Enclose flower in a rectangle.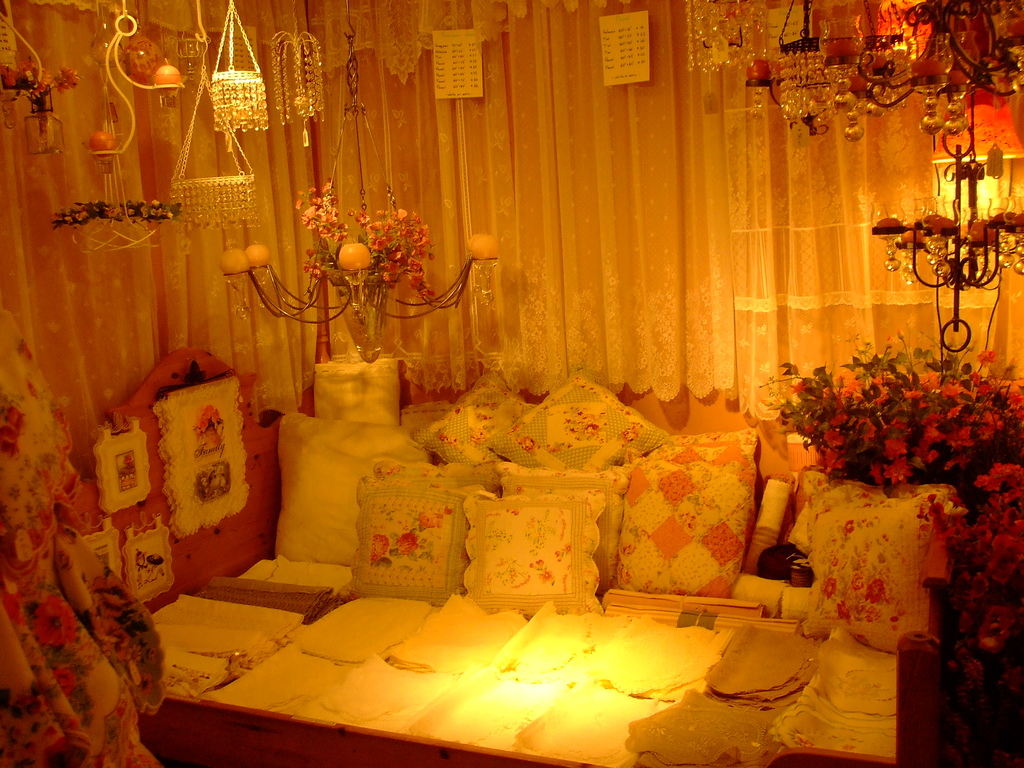
x1=521, y1=435, x2=532, y2=452.
